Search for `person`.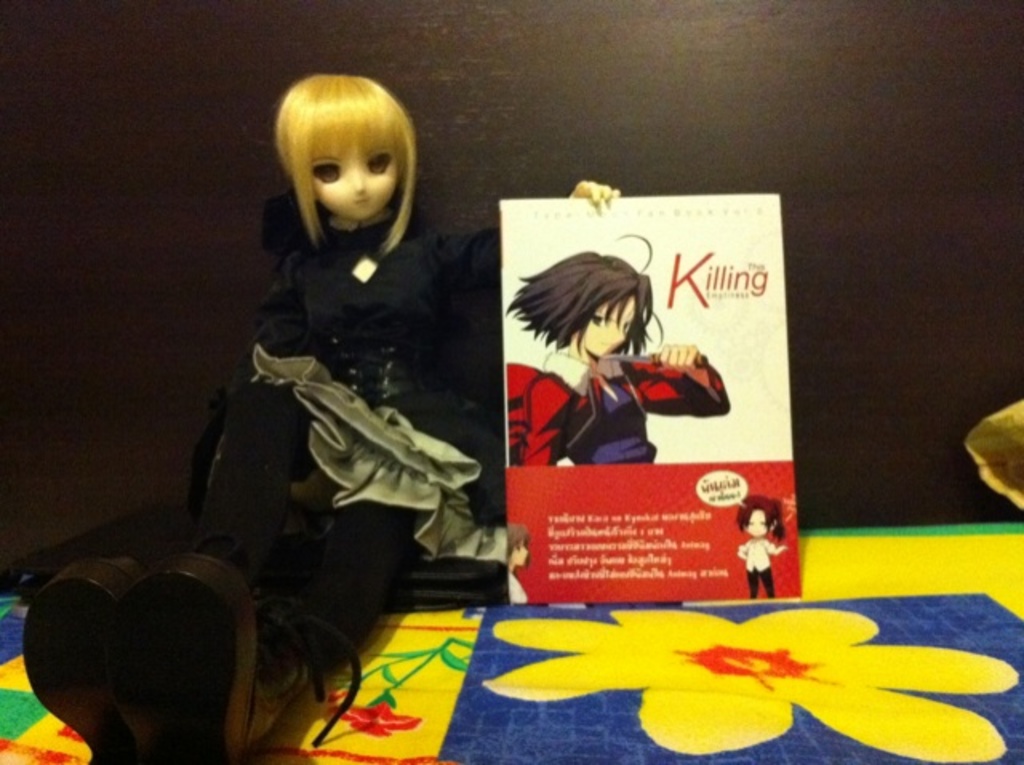
Found at 504 240 704 496.
